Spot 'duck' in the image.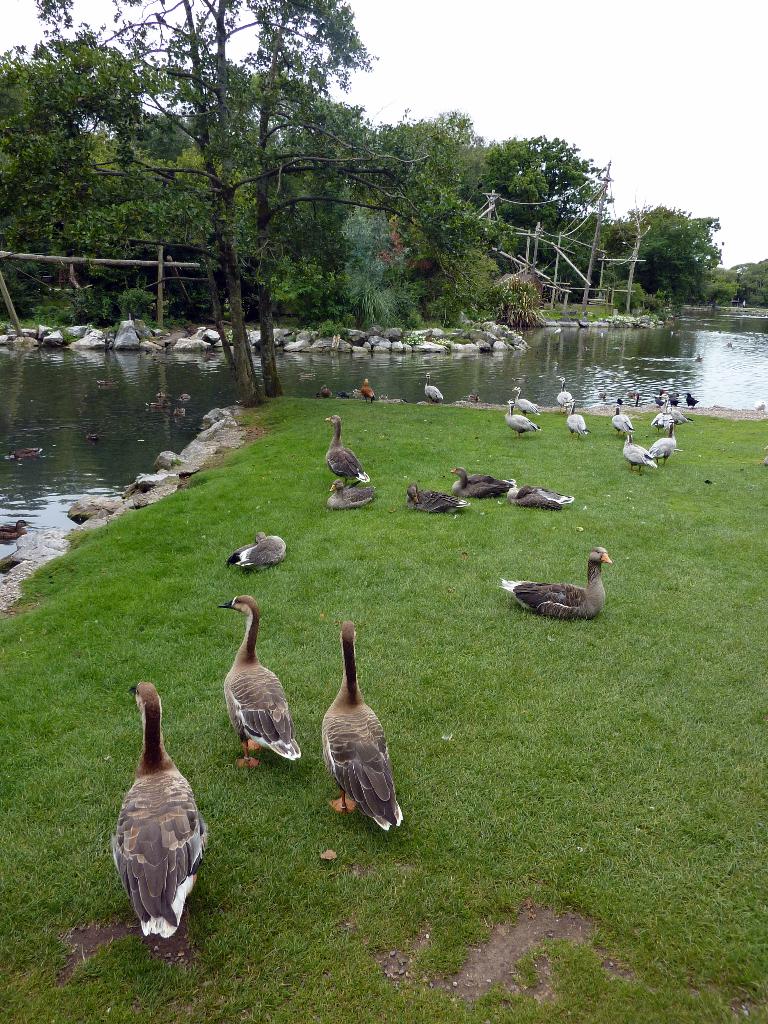
'duck' found at x1=324 y1=475 x2=380 y2=516.
